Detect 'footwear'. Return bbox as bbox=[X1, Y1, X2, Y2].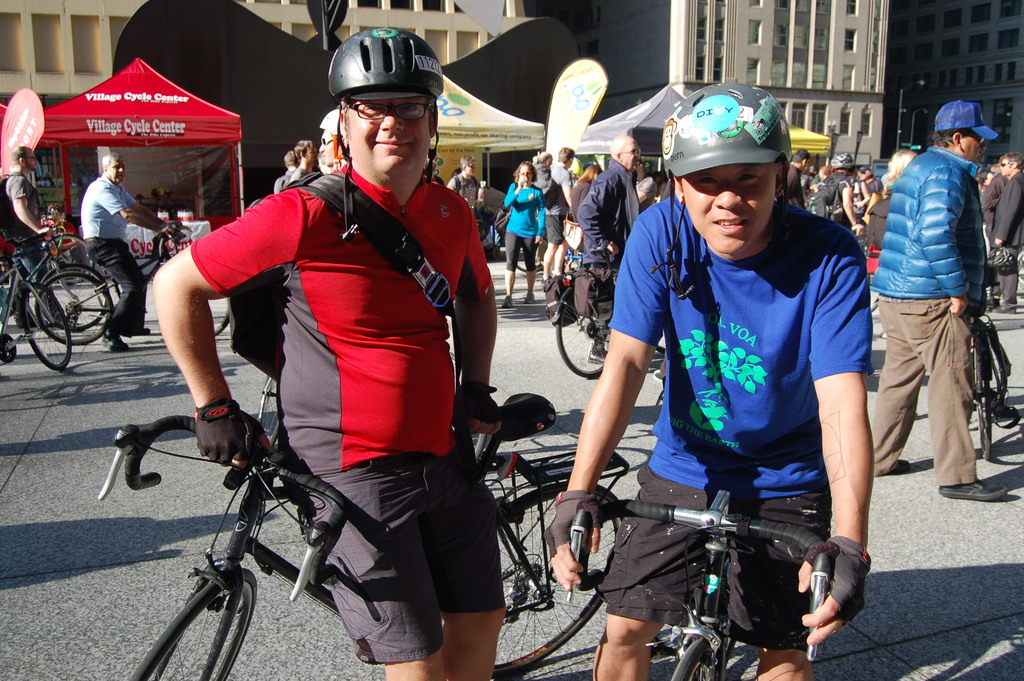
bbox=[126, 326, 146, 338].
